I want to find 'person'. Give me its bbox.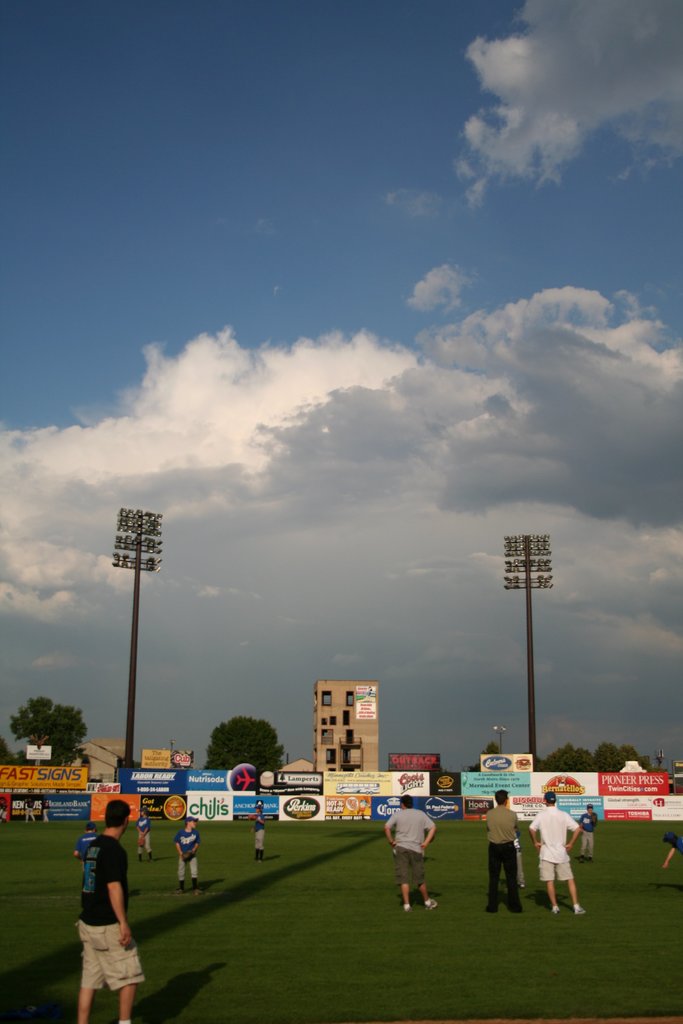
box=[386, 801, 443, 921].
